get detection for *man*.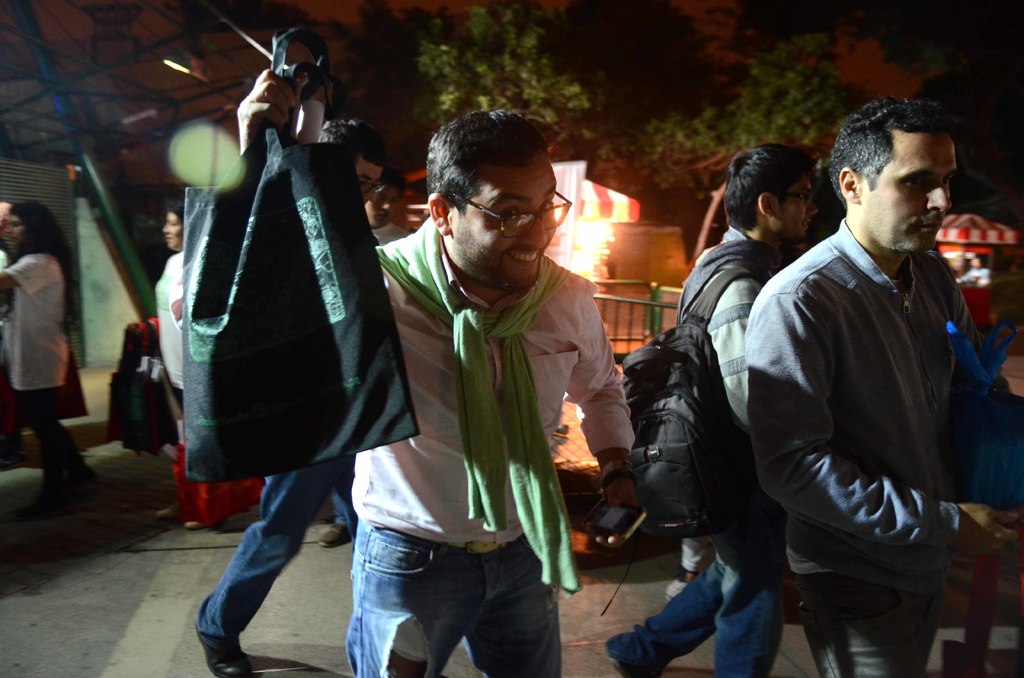
Detection: bbox=[232, 67, 640, 677].
